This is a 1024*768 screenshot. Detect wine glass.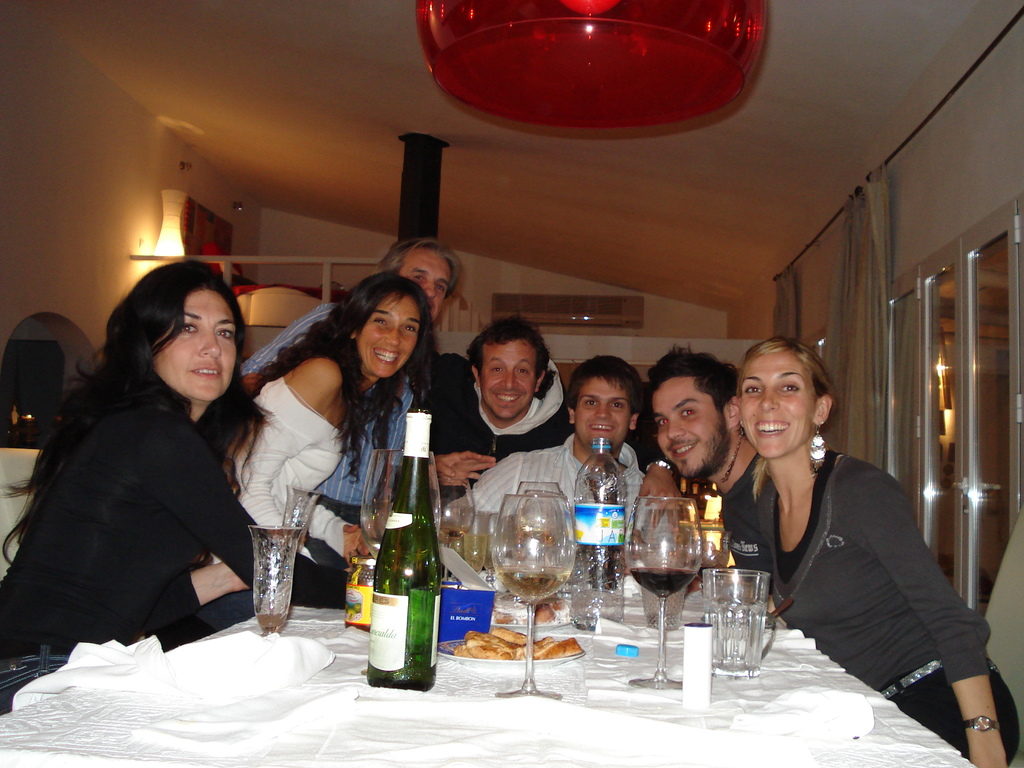
x1=440, y1=478, x2=461, y2=544.
